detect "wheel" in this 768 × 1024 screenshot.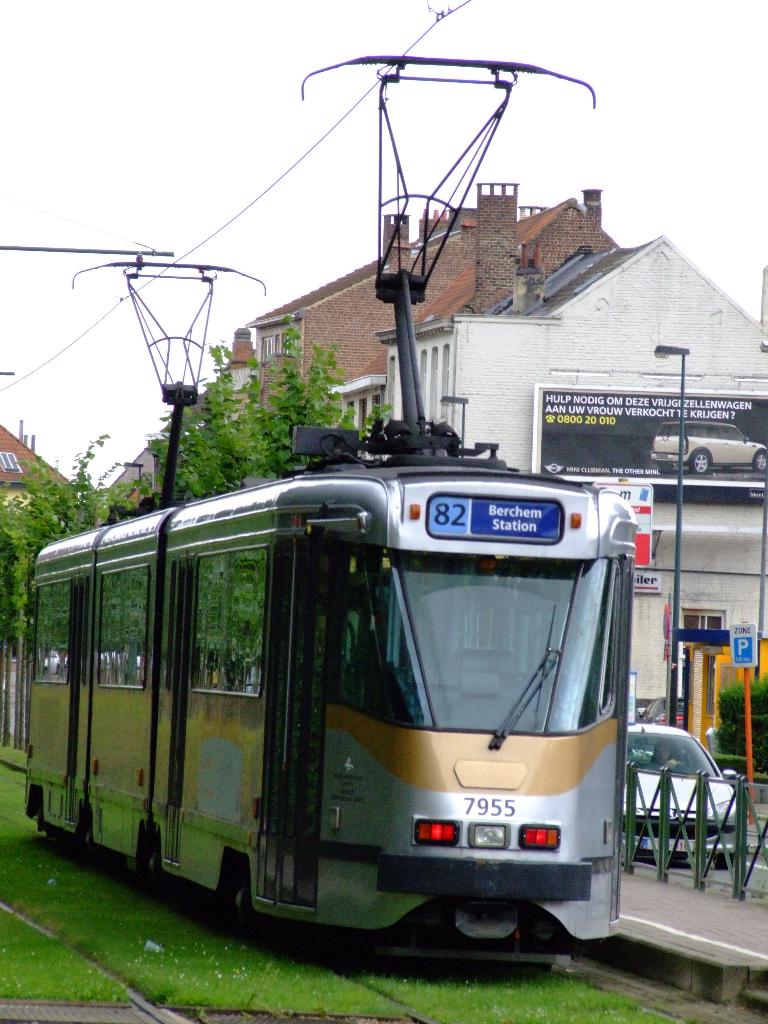
Detection: 216/877/256/937.
